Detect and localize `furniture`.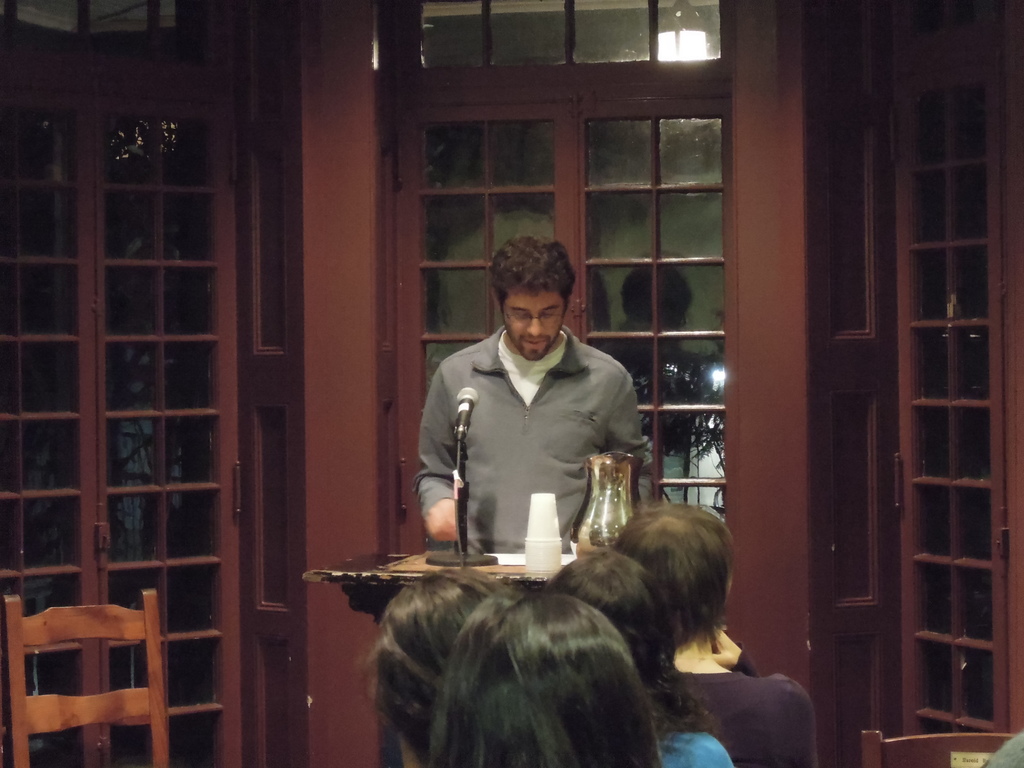
Localized at [6,587,172,767].
